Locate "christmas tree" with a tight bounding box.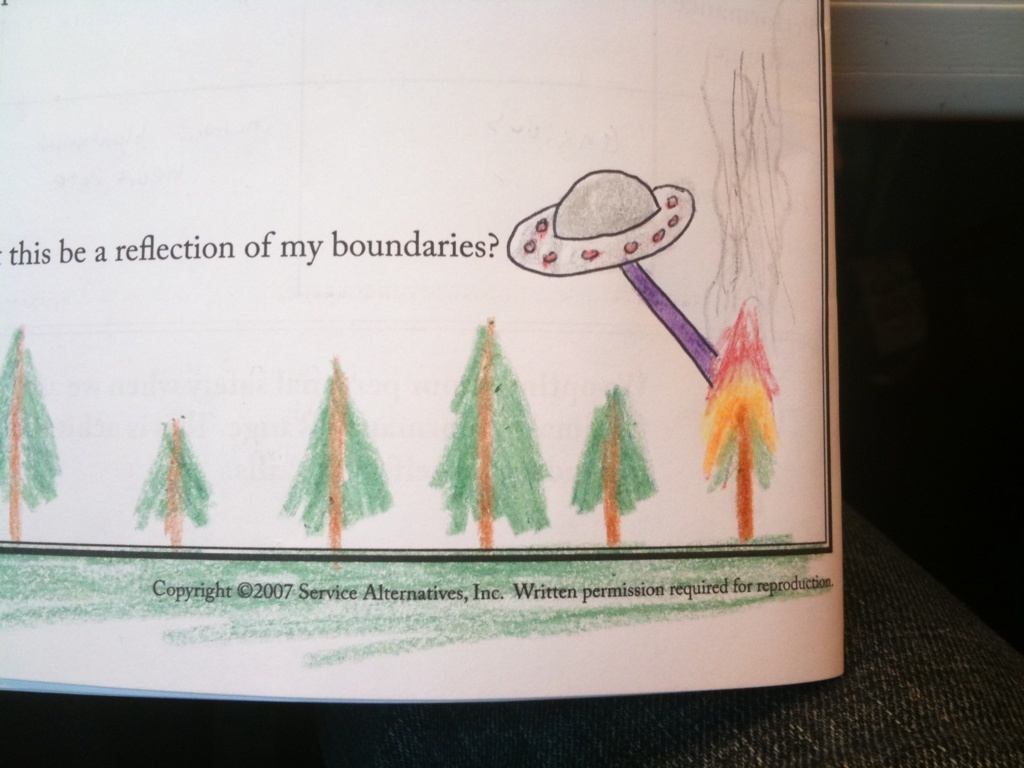
rect(282, 354, 395, 550).
